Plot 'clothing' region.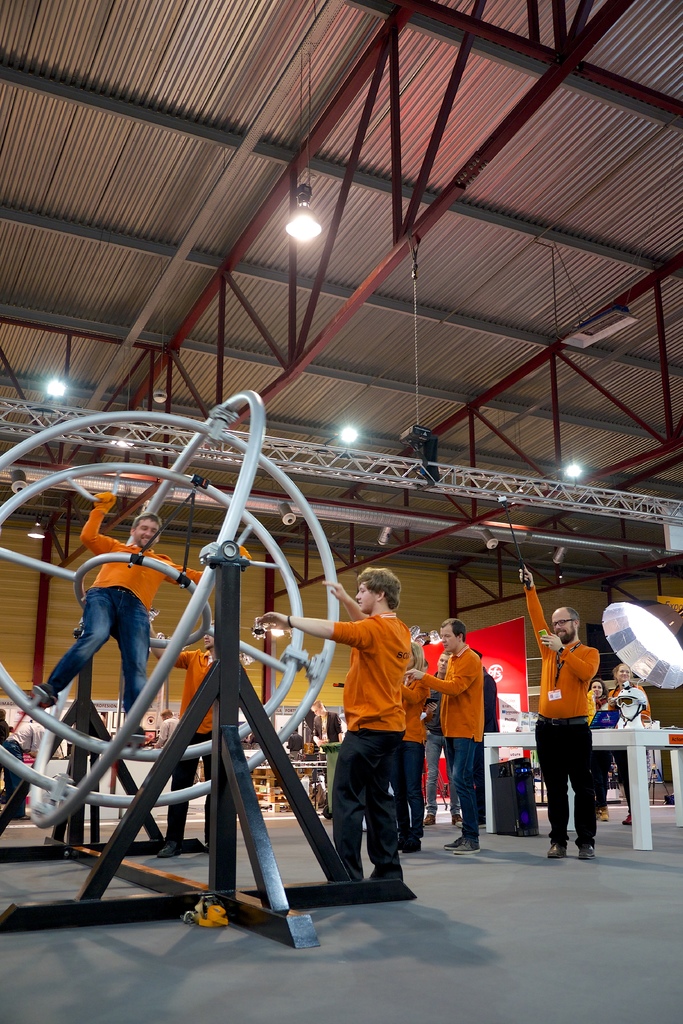
Plotted at [x1=28, y1=486, x2=188, y2=722].
